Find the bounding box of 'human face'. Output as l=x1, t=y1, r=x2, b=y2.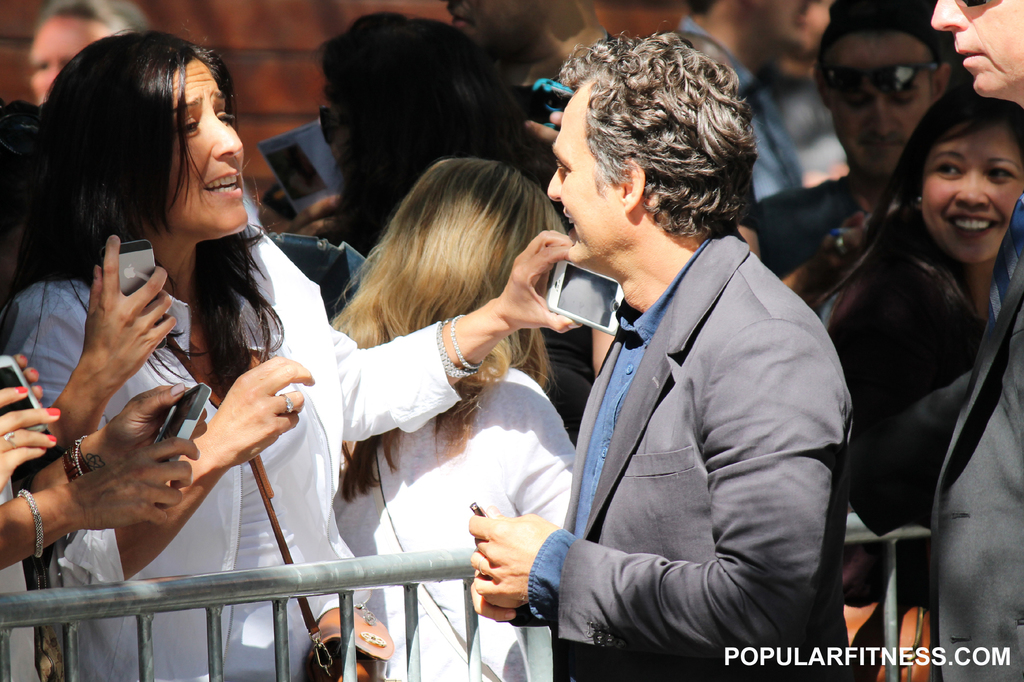
l=821, t=31, r=934, b=180.
